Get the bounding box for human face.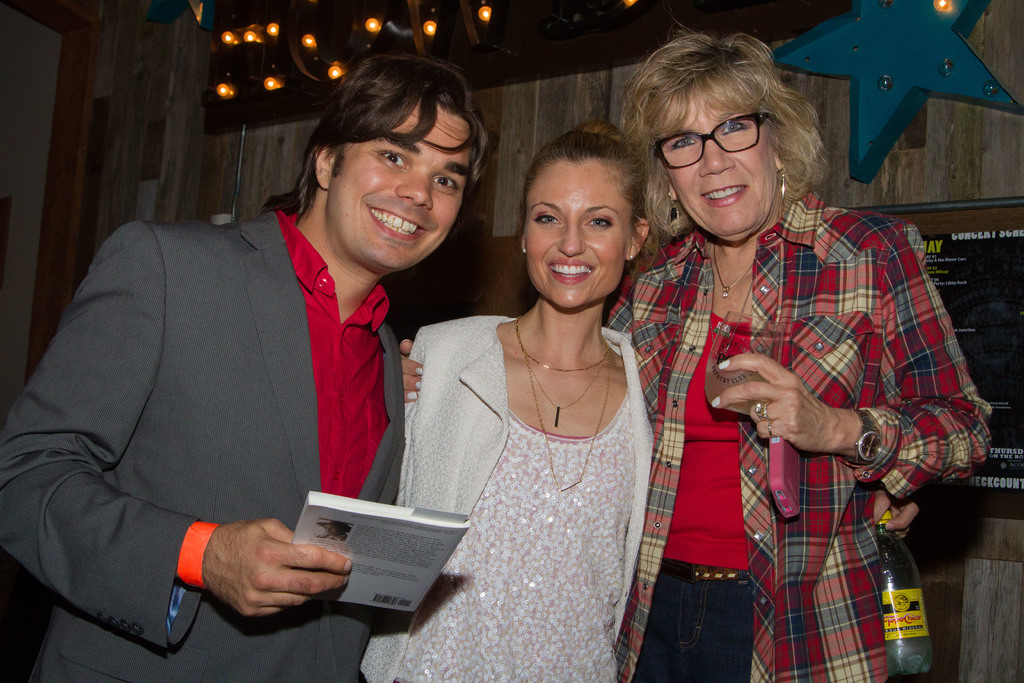
[x1=326, y1=106, x2=470, y2=265].
